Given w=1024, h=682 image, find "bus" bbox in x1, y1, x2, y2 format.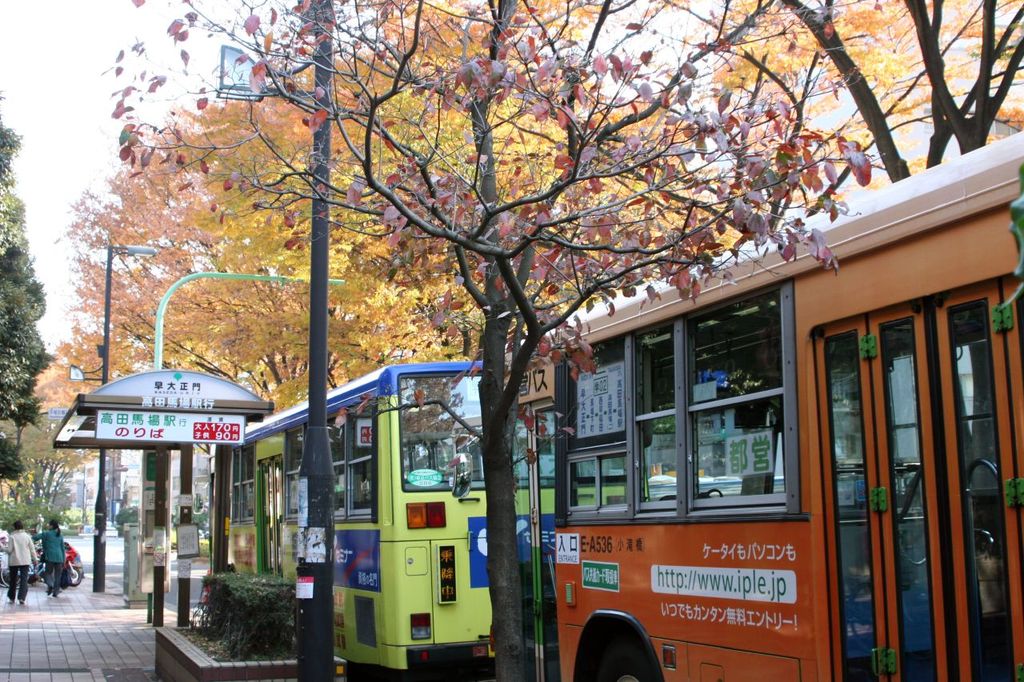
450, 123, 1023, 680.
